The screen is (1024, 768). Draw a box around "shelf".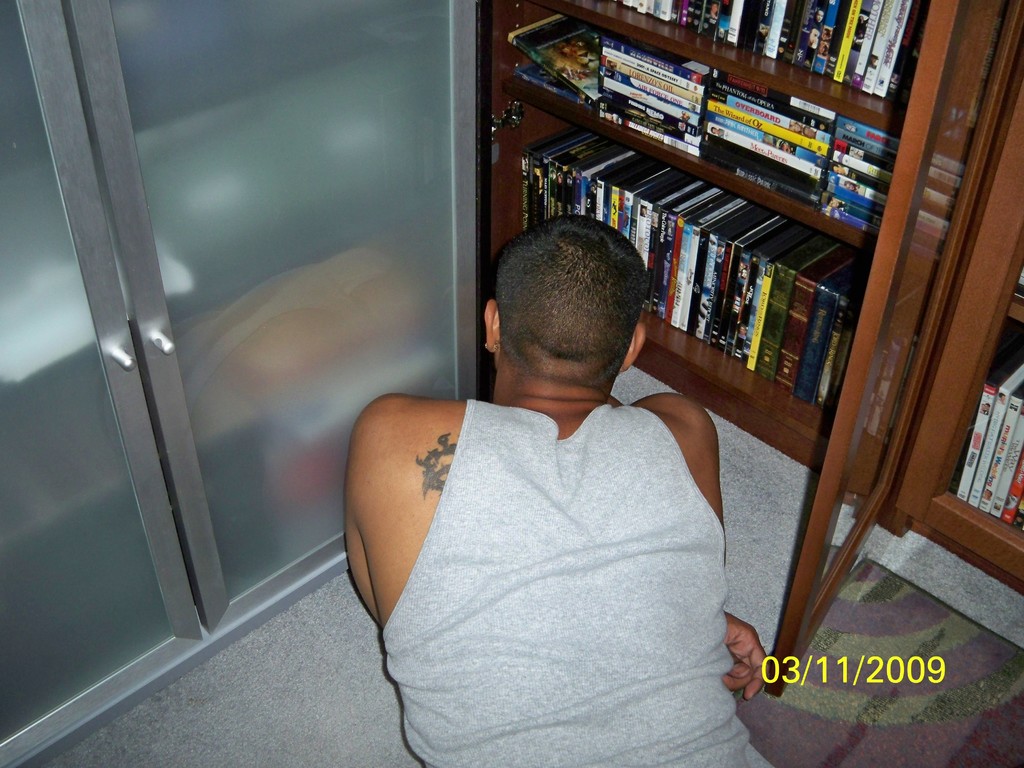
(left=474, top=0, right=1014, bottom=708).
